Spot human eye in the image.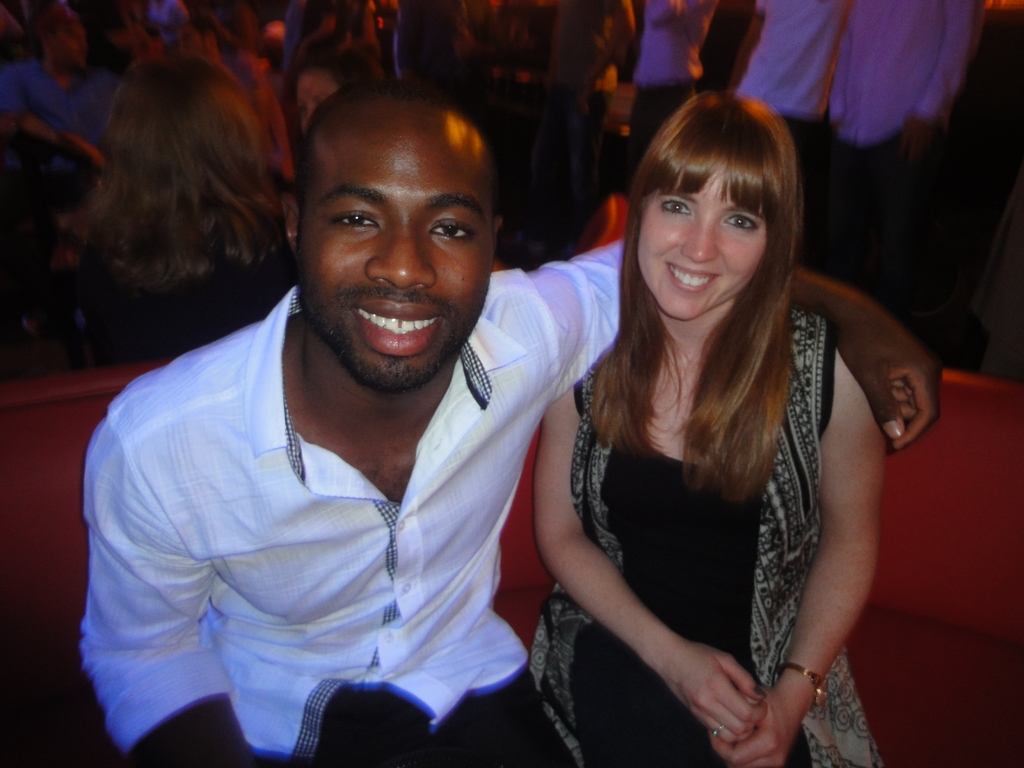
human eye found at [726,211,759,230].
